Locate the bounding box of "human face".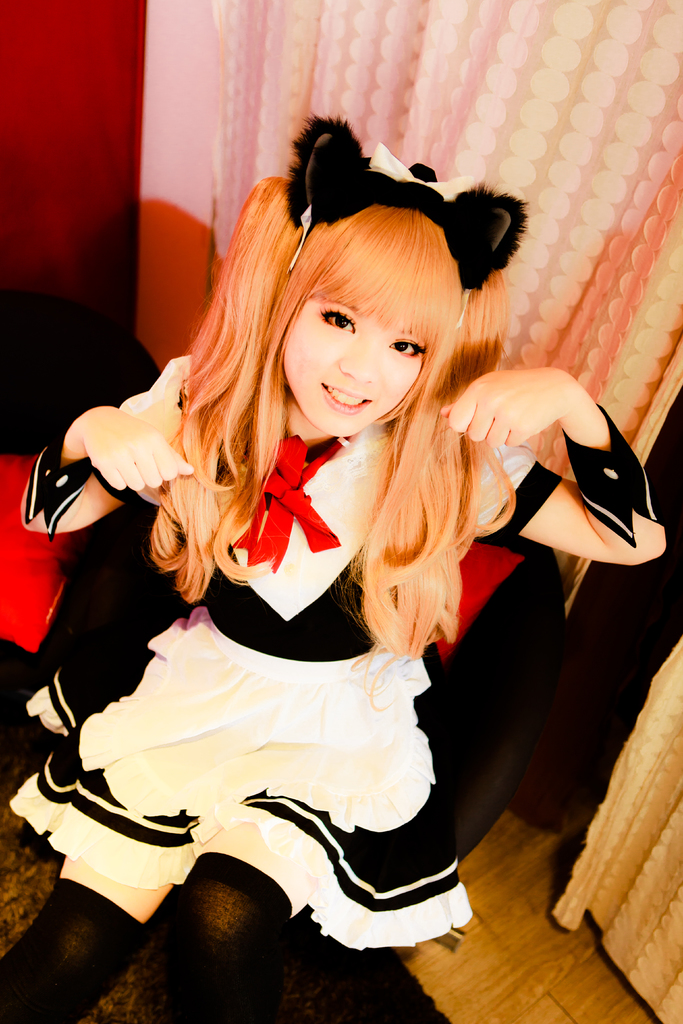
Bounding box: select_region(282, 299, 425, 436).
